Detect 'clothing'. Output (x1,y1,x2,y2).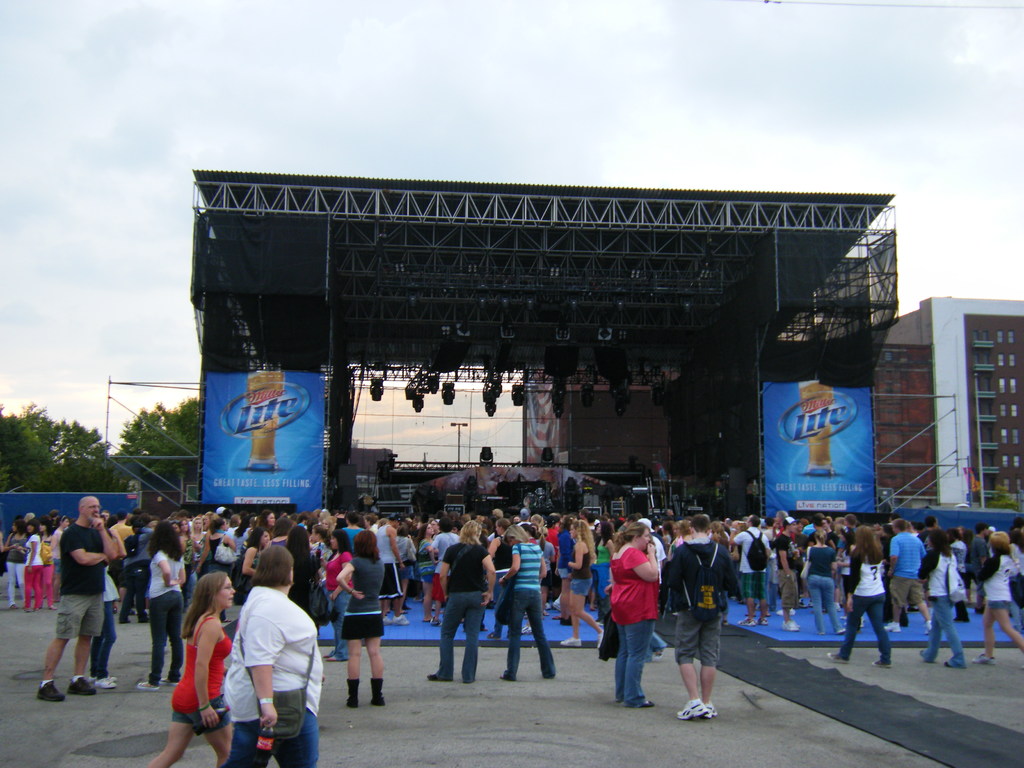
(572,543,589,577).
